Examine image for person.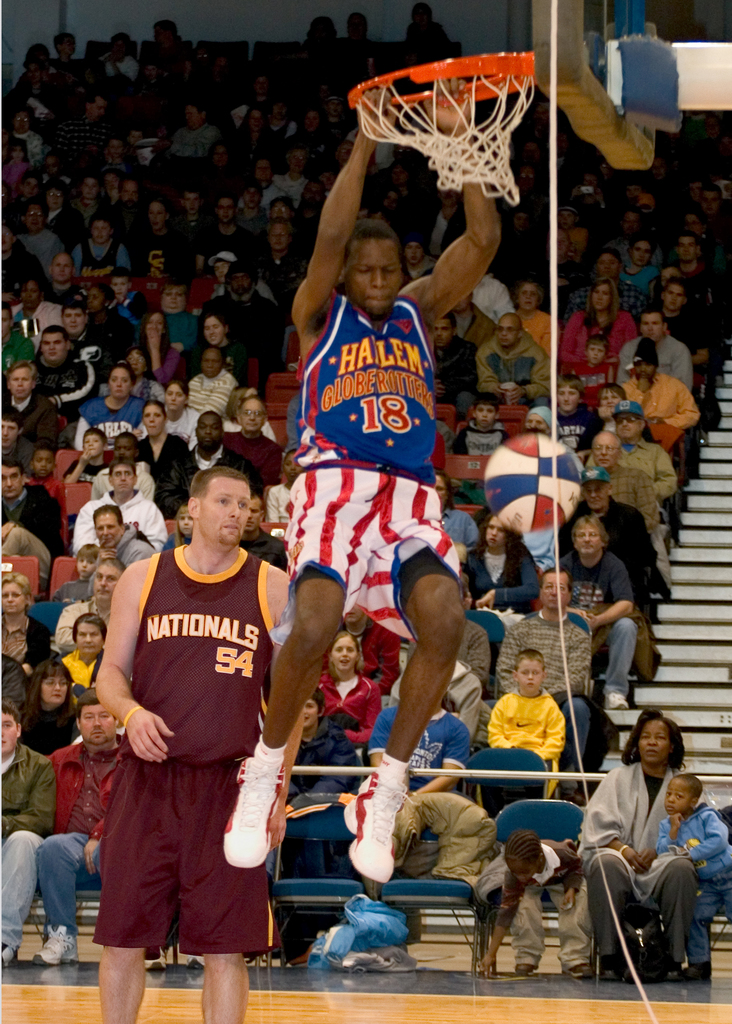
Examination result: 177,181,203,261.
